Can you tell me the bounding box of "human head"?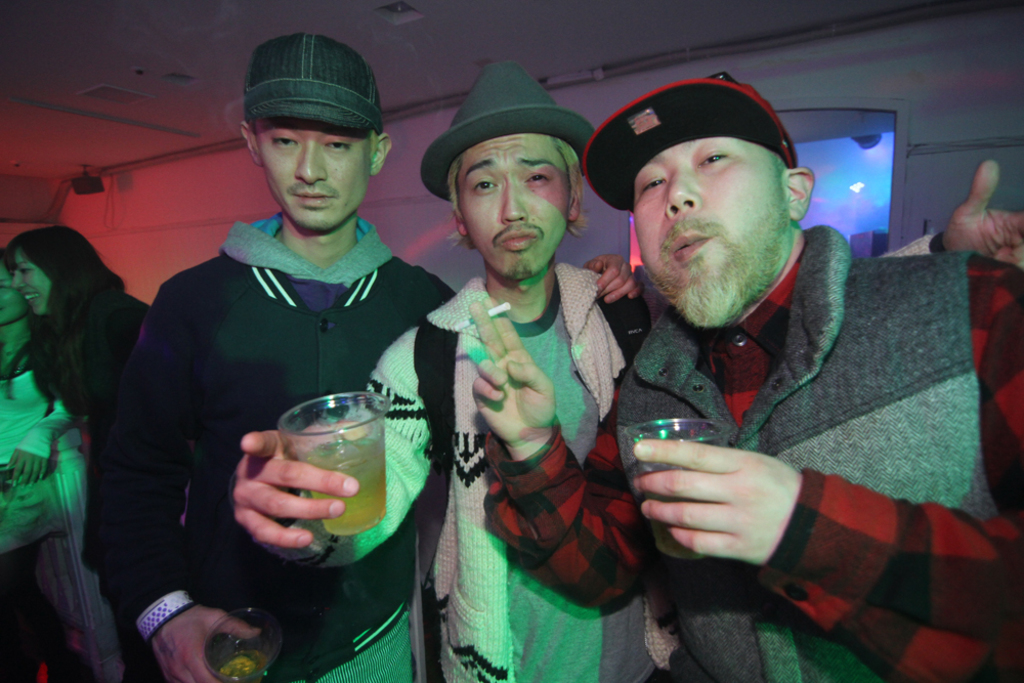
bbox(210, 28, 394, 231).
